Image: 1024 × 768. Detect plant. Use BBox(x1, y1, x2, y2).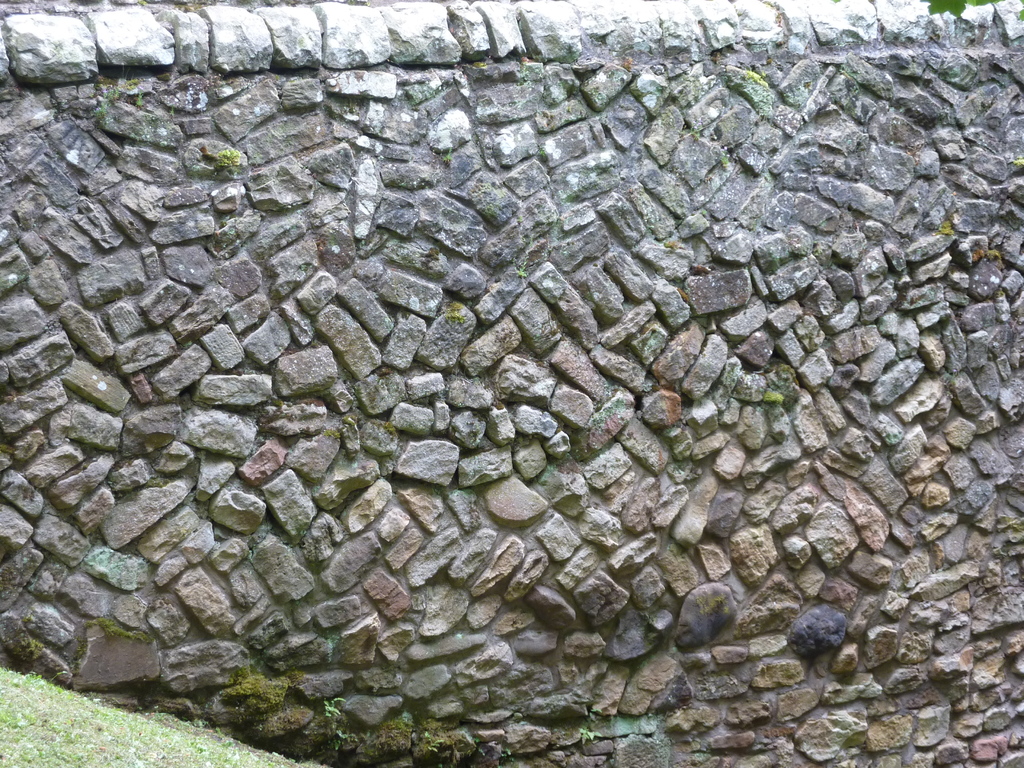
BBox(582, 715, 605, 745).
